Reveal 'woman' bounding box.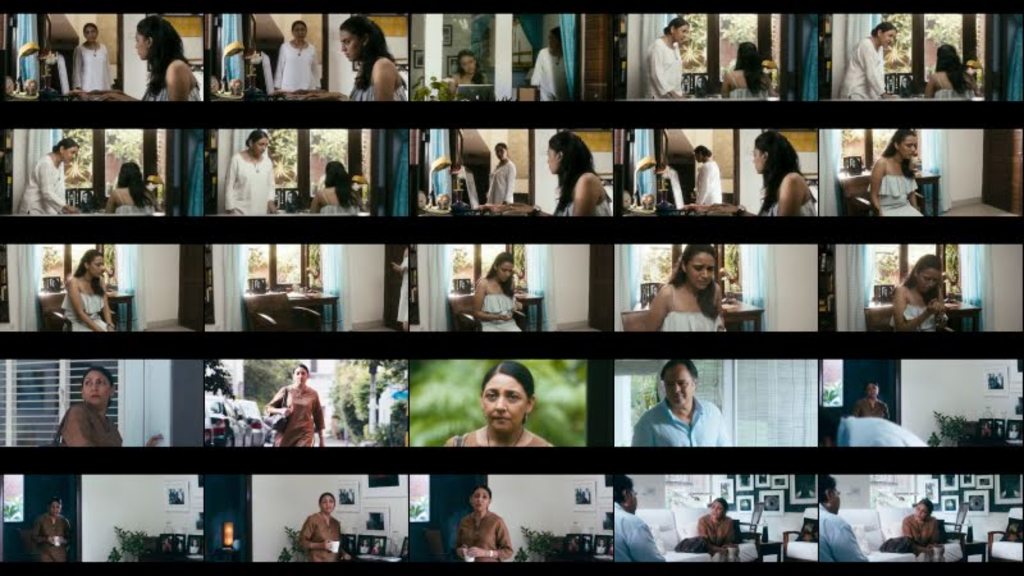
Revealed: <region>922, 44, 975, 102</region>.
